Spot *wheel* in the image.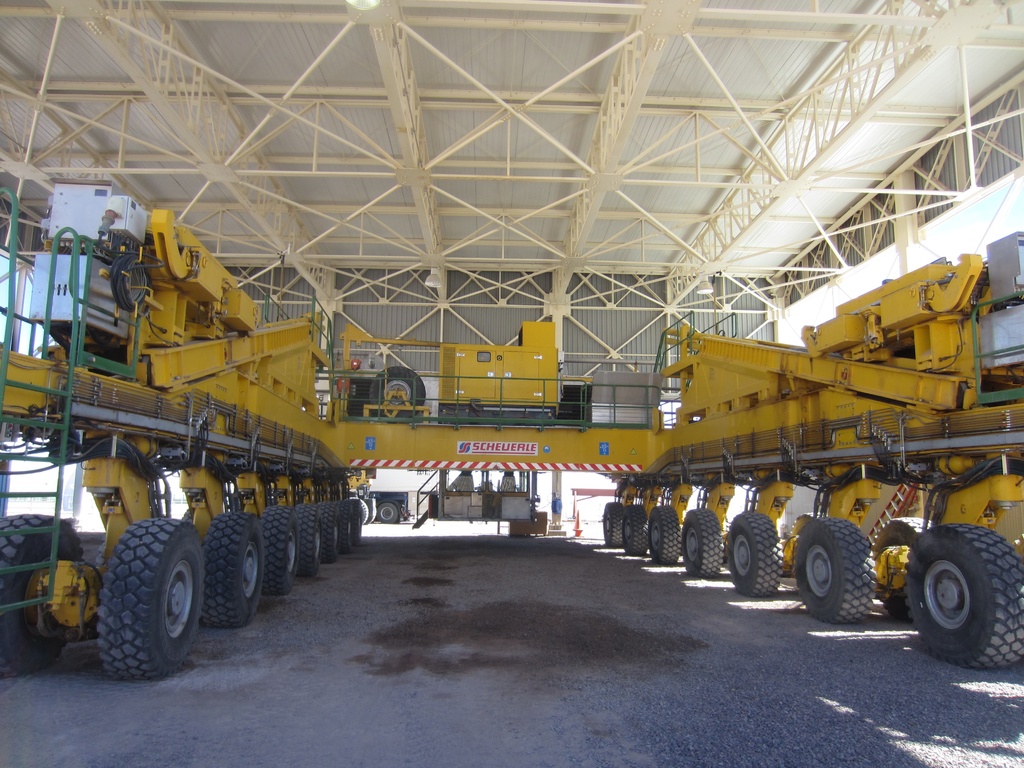
*wheel* found at 866/516/931/619.
